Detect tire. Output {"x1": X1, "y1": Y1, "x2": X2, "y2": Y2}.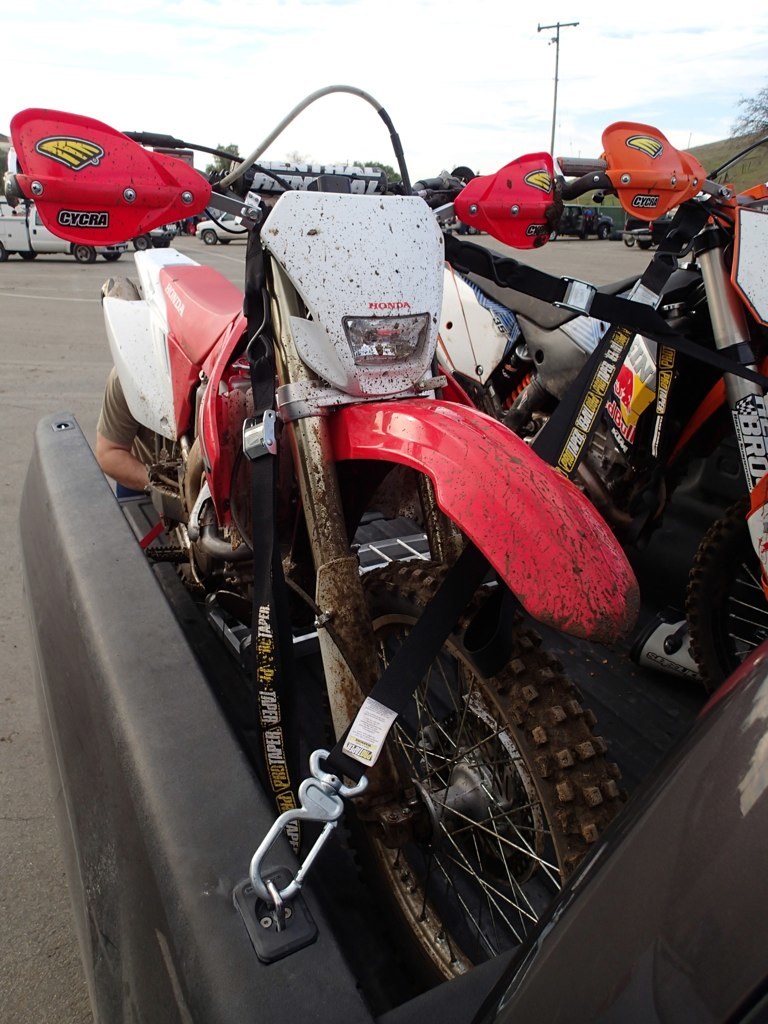
{"x1": 623, "y1": 238, "x2": 639, "y2": 249}.
